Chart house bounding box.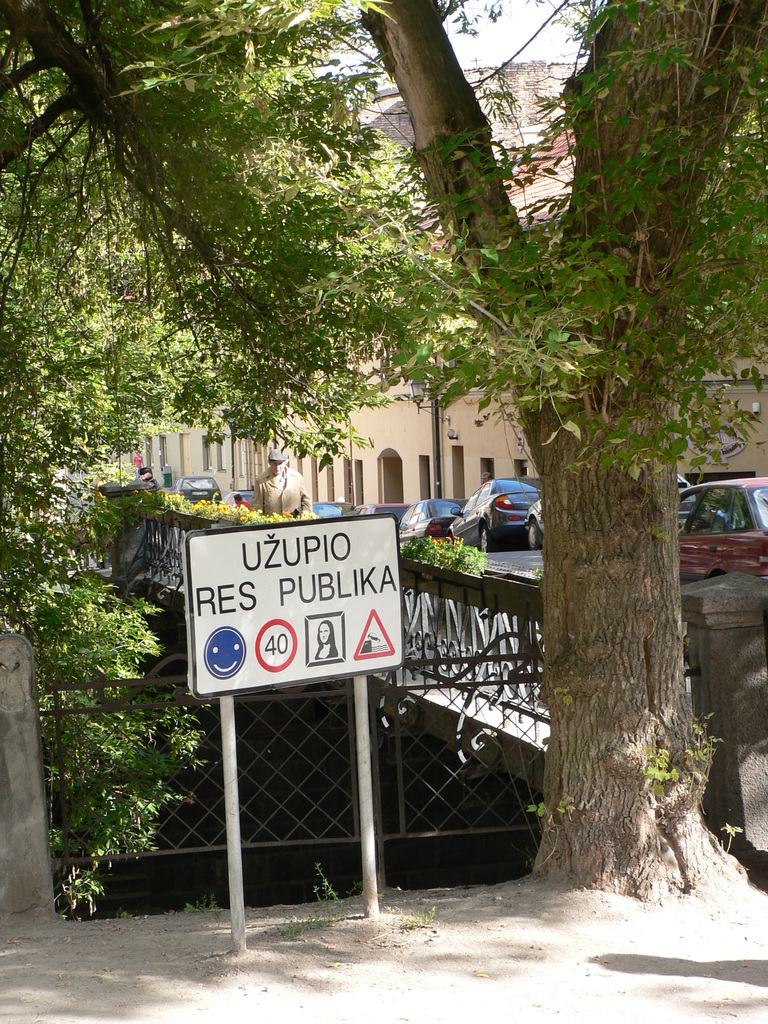
Charted: Rect(134, 127, 767, 514).
